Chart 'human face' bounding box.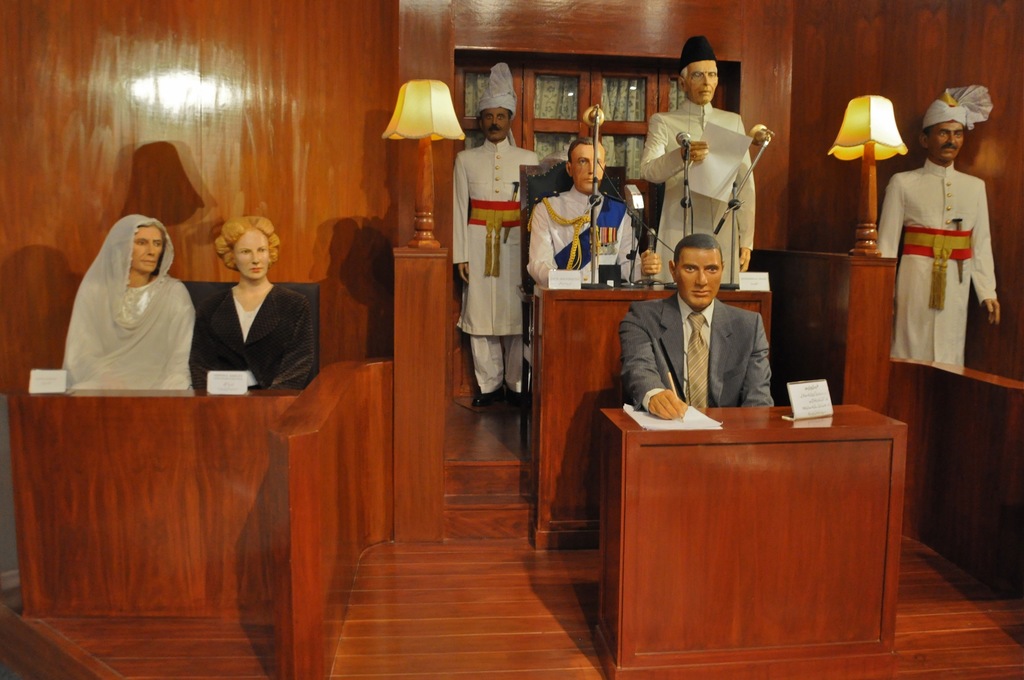
Charted: rect(132, 225, 165, 273).
